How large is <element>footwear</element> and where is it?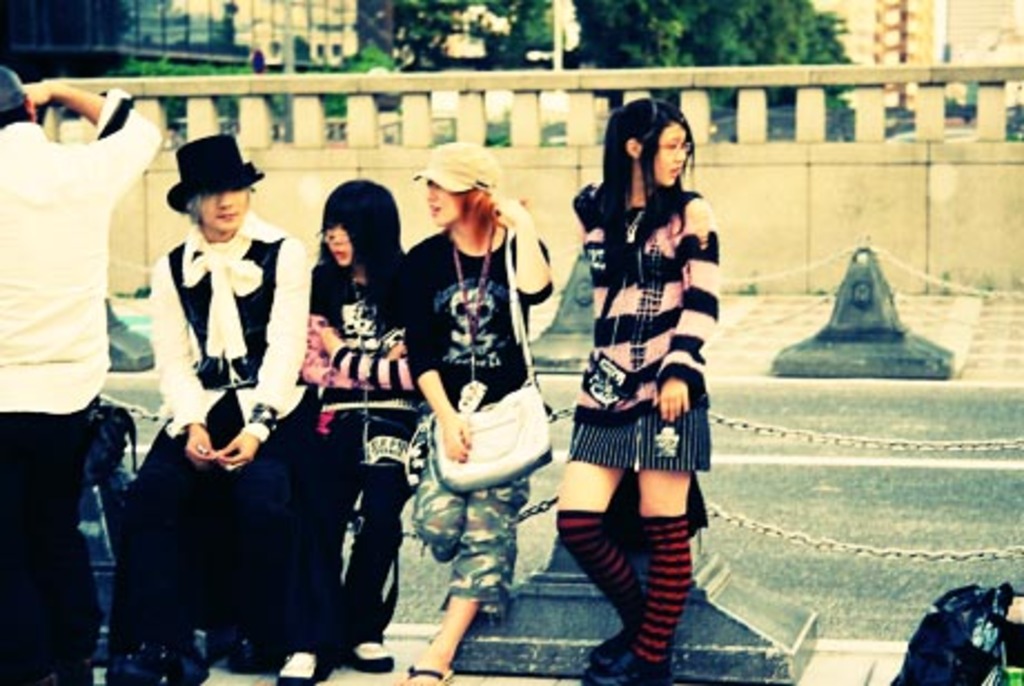
Bounding box: left=345, top=641, right=398, bottom=675.
